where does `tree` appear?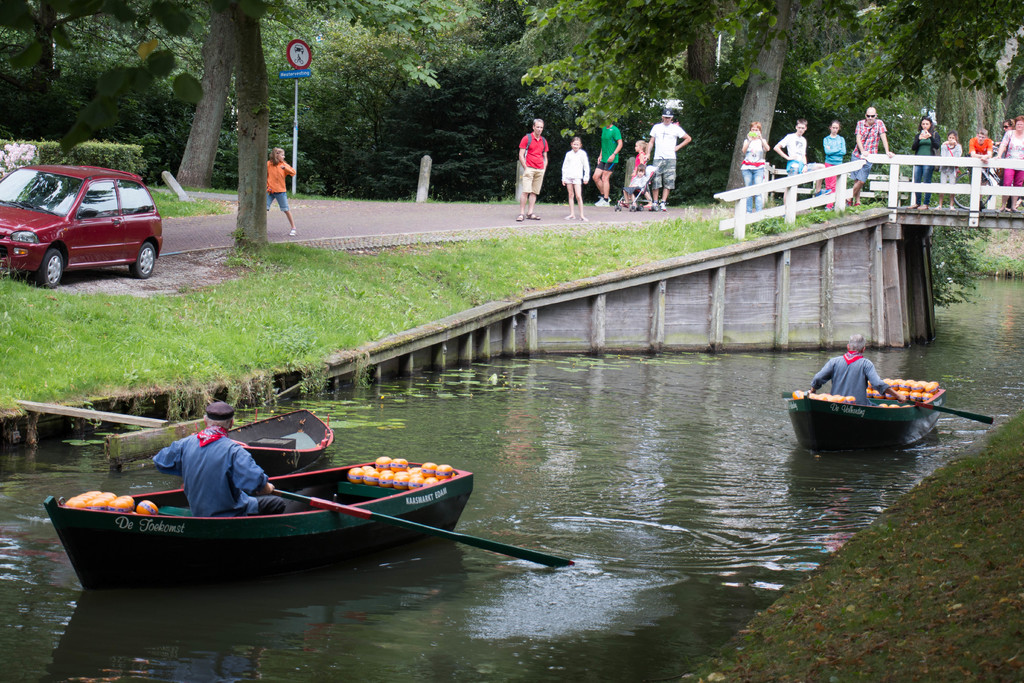
Appears at (left=221, top=0, right=276, bottom=258).
